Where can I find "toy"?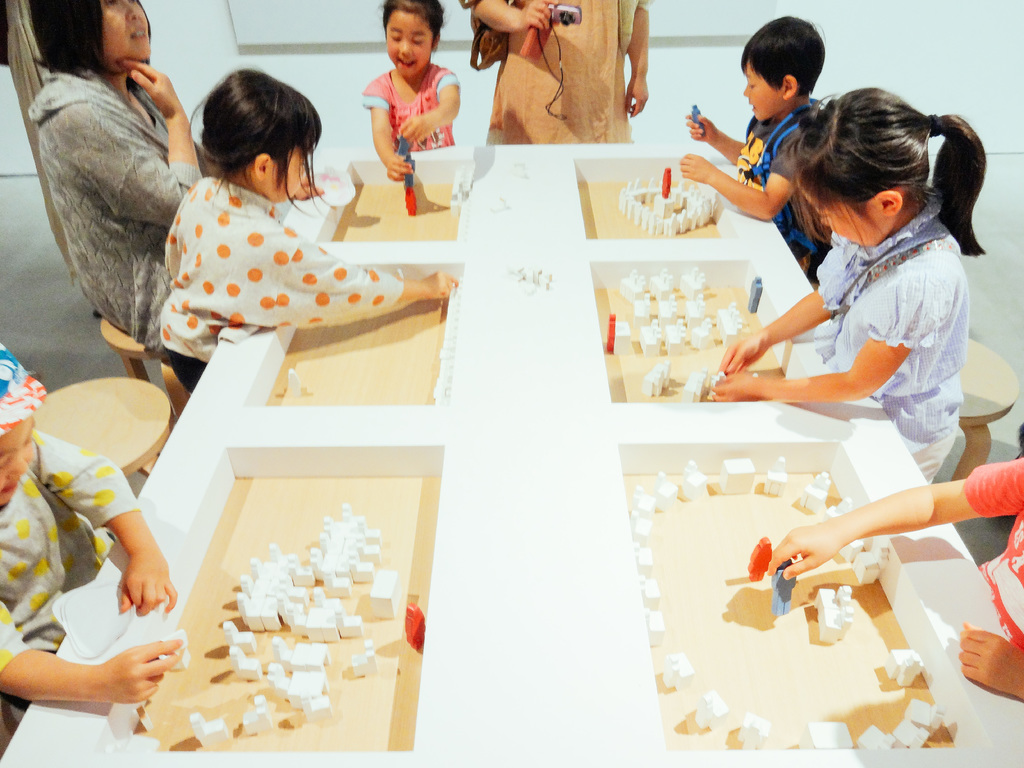
You can find it at pyautogui.locateOnScreen(404, 151, 419, 184).
